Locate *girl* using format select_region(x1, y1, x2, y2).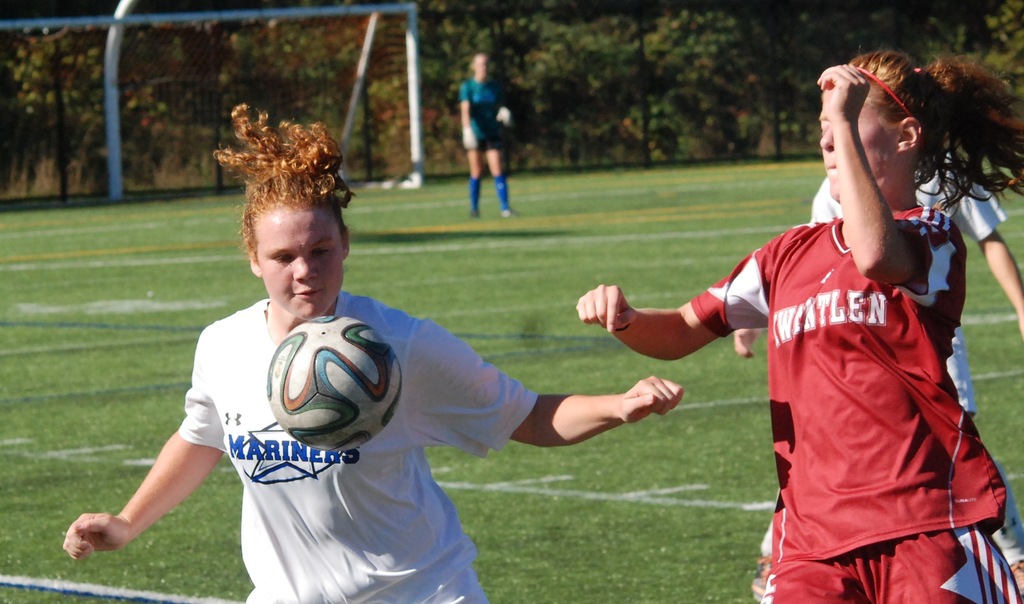
select_region(61, 102, 685, 603).
